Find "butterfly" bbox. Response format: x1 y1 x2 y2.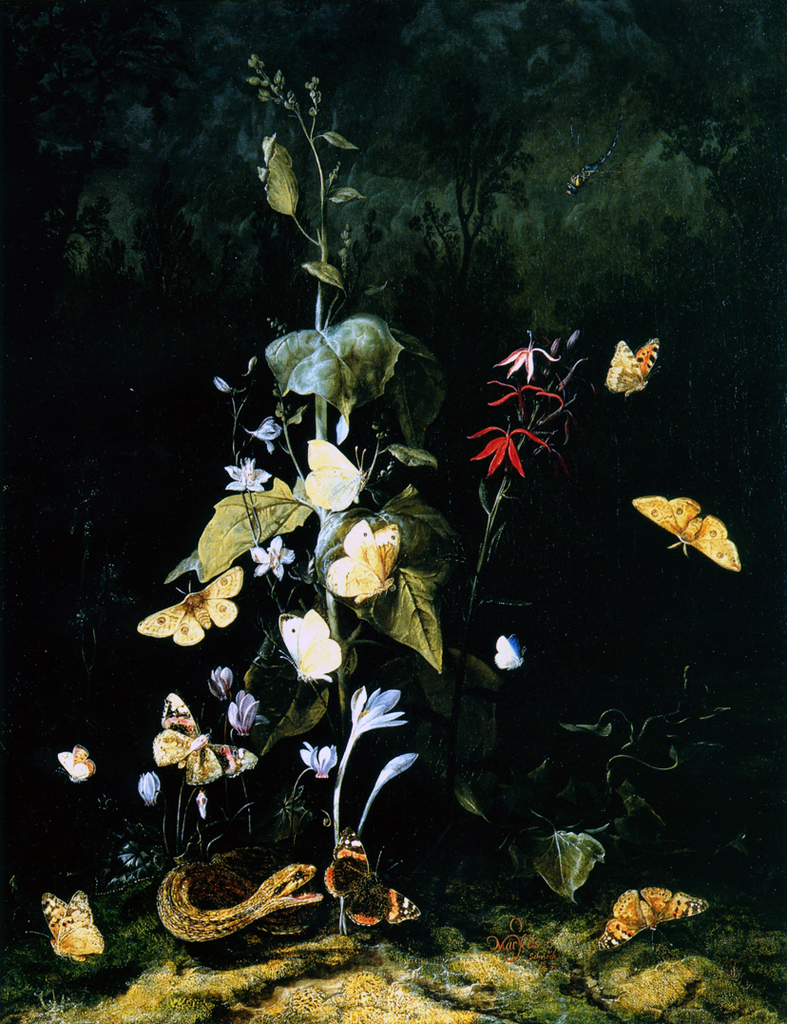
496 632 528 671.
